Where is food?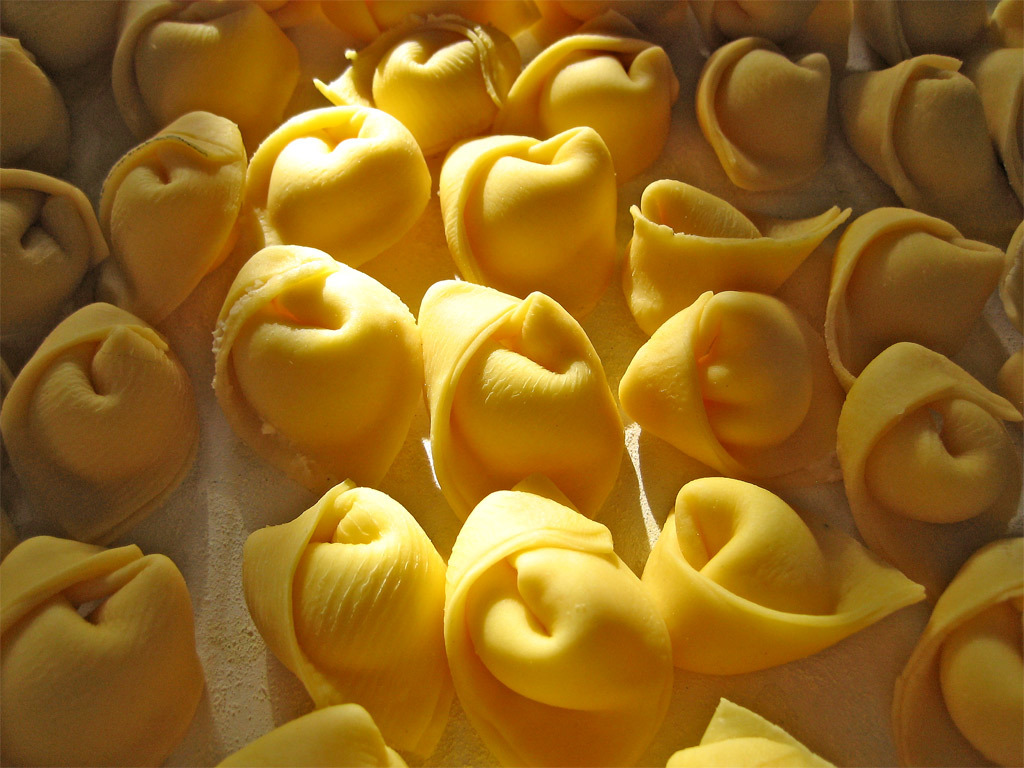
bbox(615, 176, 854, 335).
